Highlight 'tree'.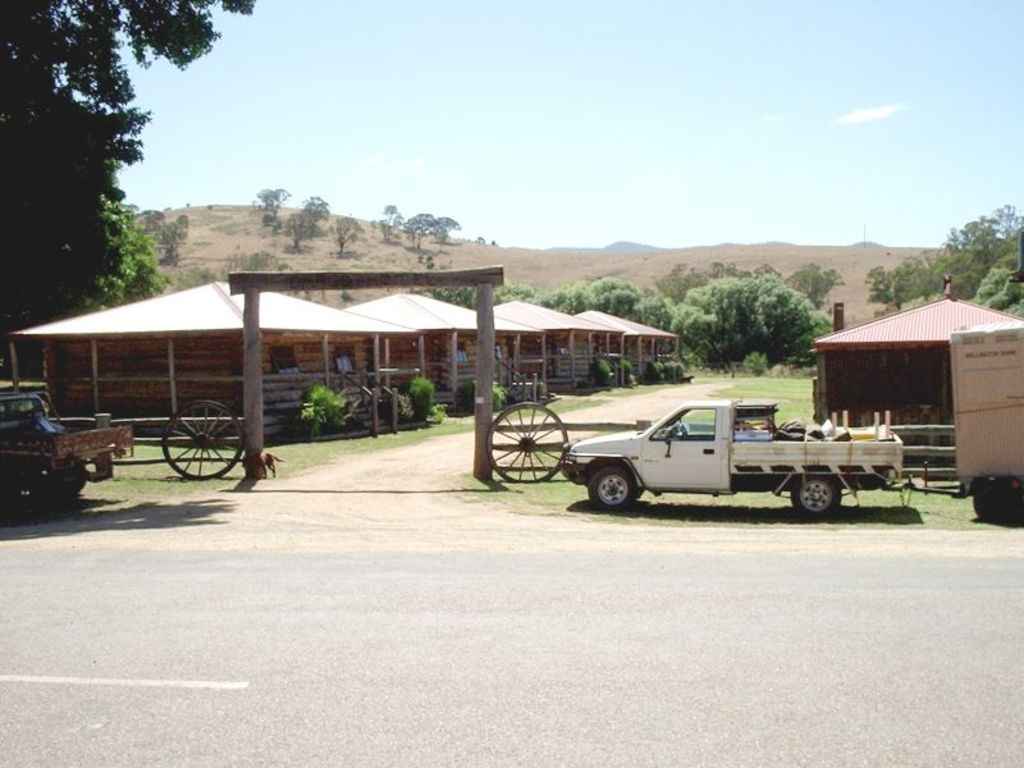
Highlighted region: (x1=18, y1=35, x2=187, y2=347).
